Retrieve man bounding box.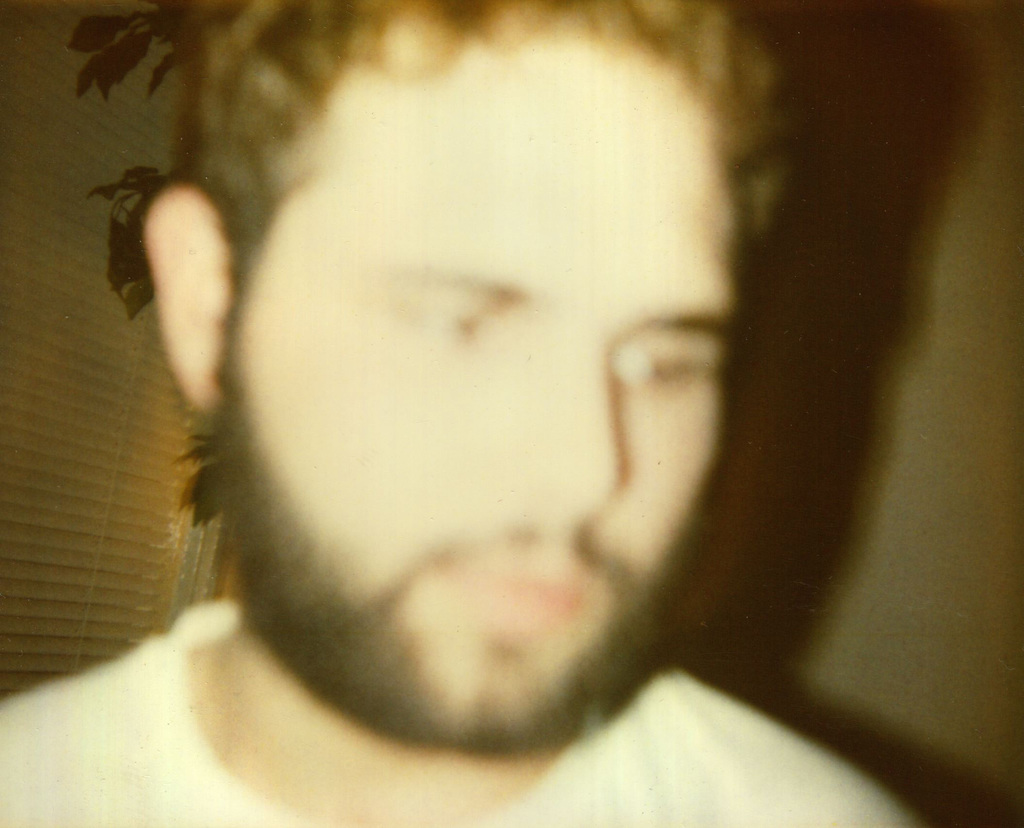
Bounding box: {"left": 0, "top": 0, "right": 1023, "bottom": 822}.
